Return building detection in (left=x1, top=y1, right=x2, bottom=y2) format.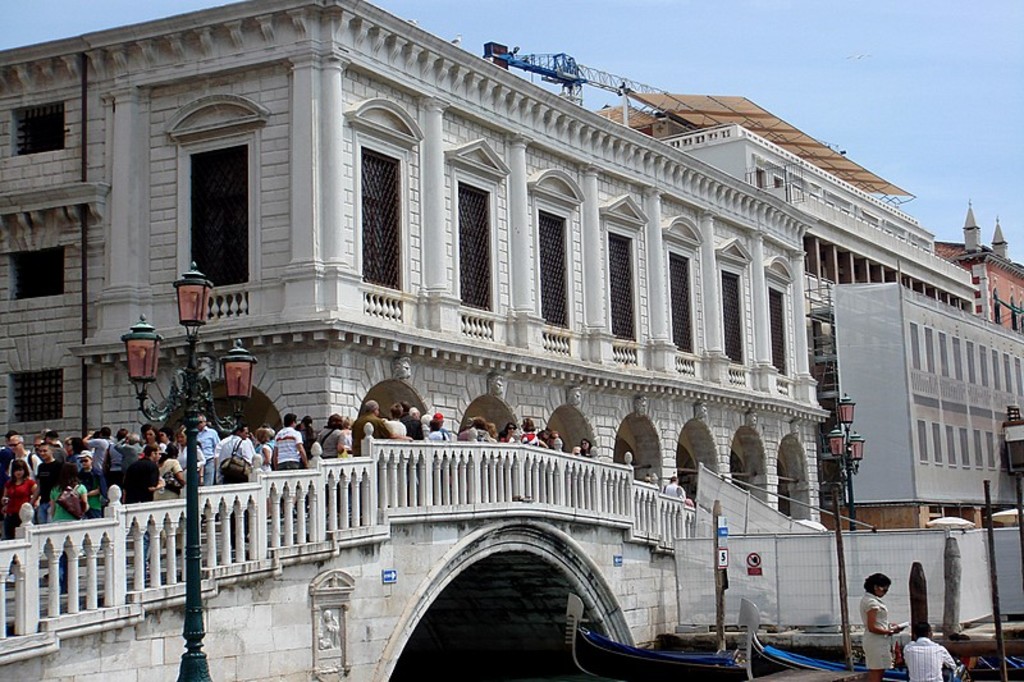
(left=0, top=0, right=984, bottom=546).
